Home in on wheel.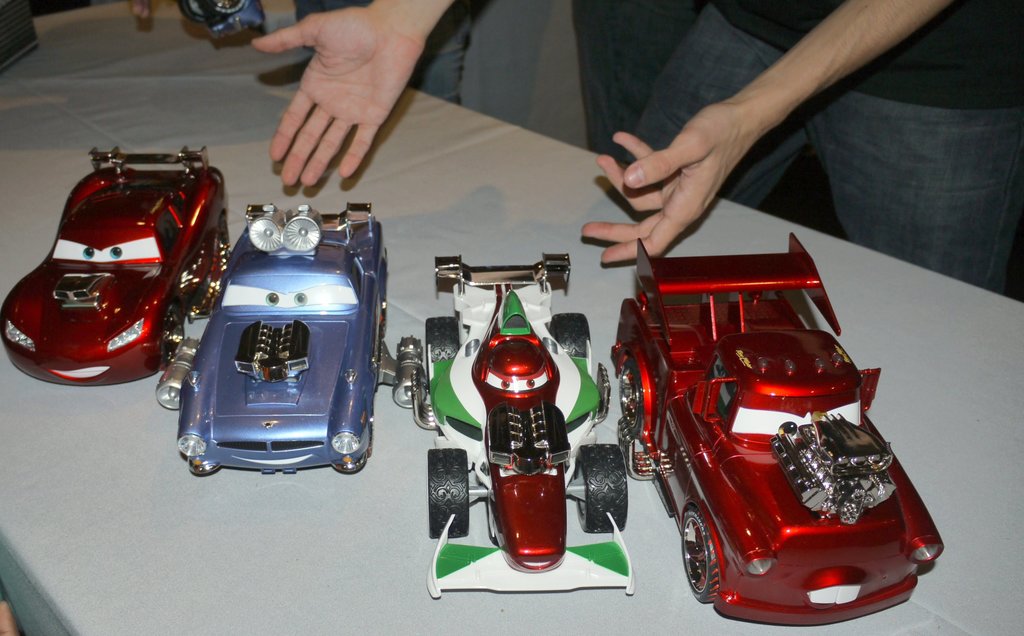
Homed in at [551,313,593,376].
